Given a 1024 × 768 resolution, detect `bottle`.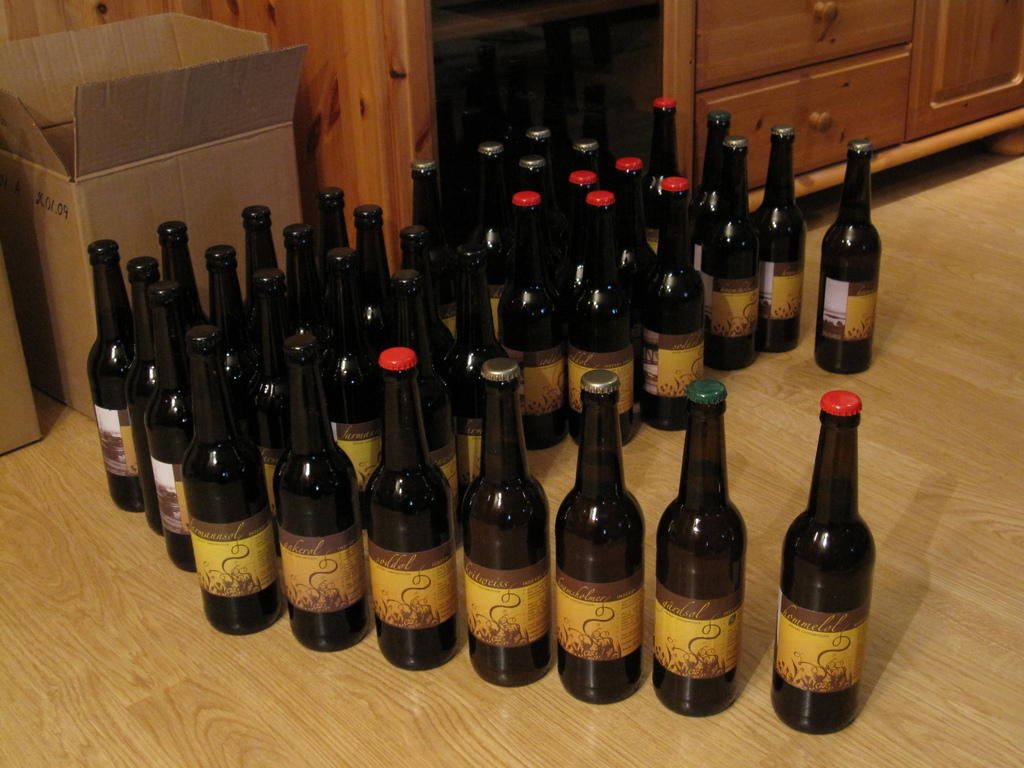
575:138:607:191.
